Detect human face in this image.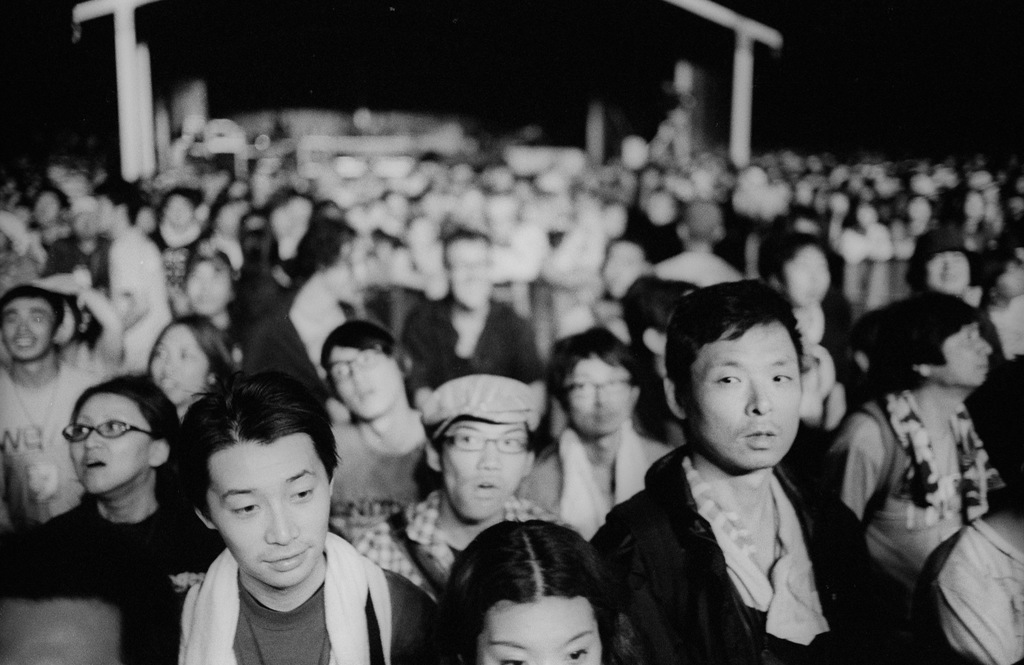
Detection: locate(712, 325, 800, 477).
